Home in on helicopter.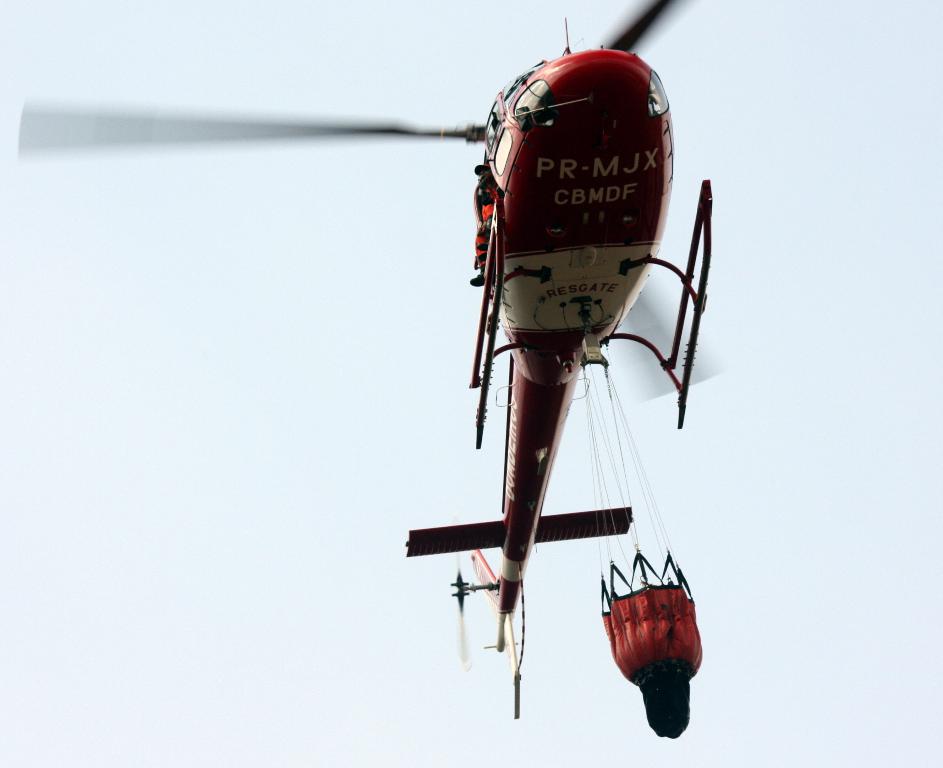
Homed in at <bbox>21, 0, 715, 718</bbox>.
